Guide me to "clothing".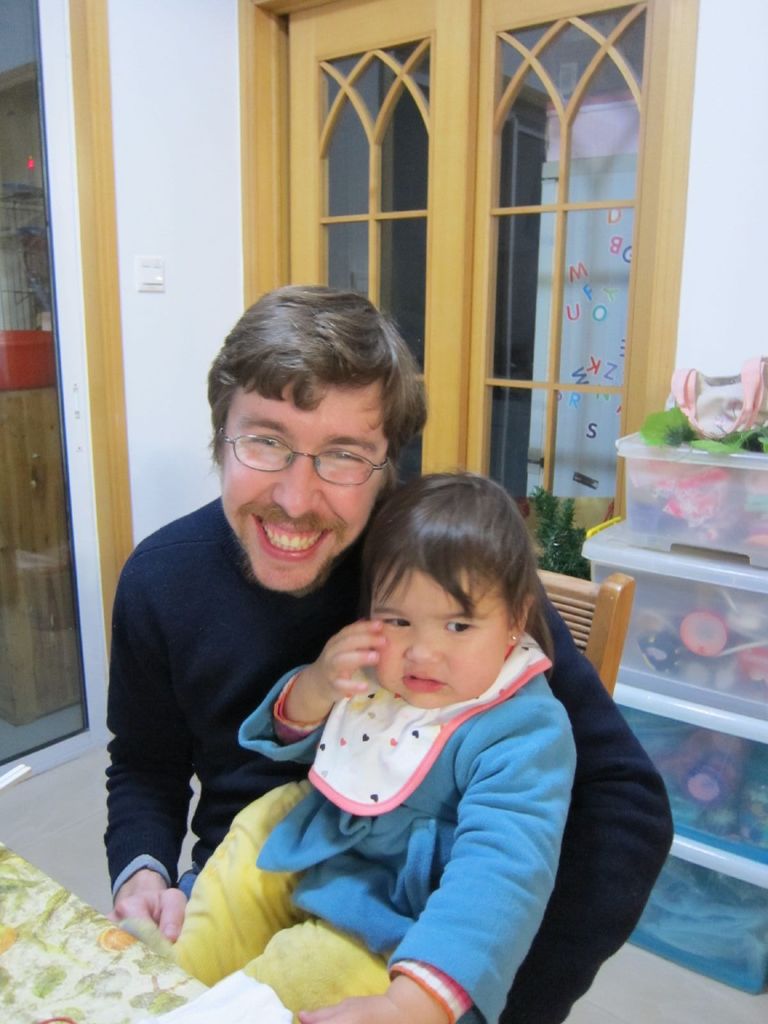
Guidance: bbox=(175, 628, 581, 1023).
